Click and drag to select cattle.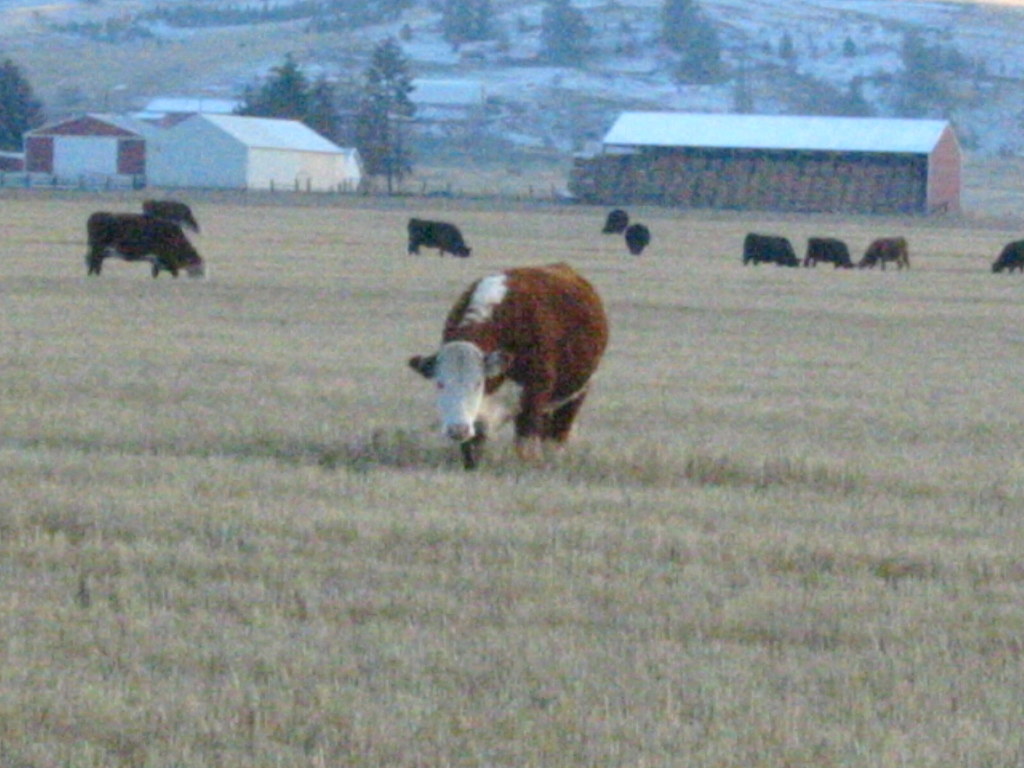
Selection: 82,212,207,280.
